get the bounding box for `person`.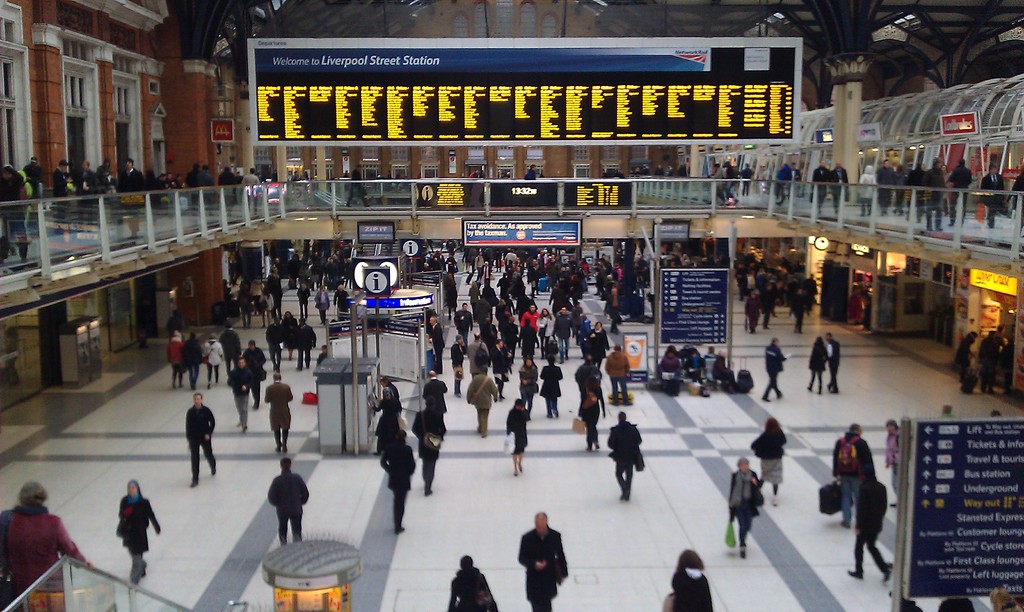
[left=918, top=159, right=925, bottom=222].
